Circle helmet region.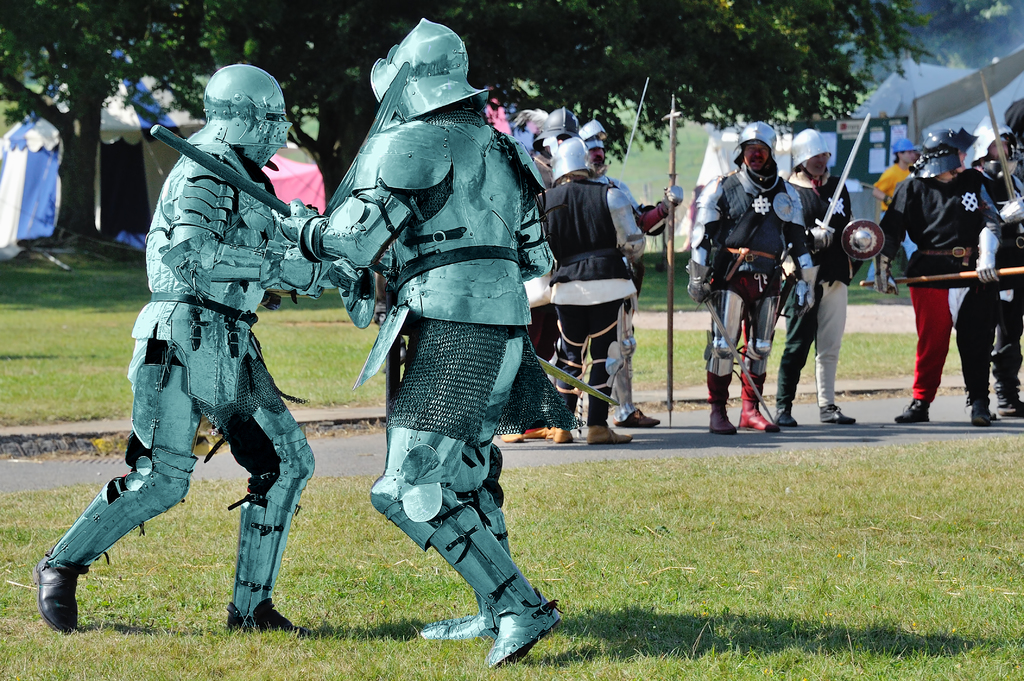
Region: left=728, top=122, right=776, bottom=159.
